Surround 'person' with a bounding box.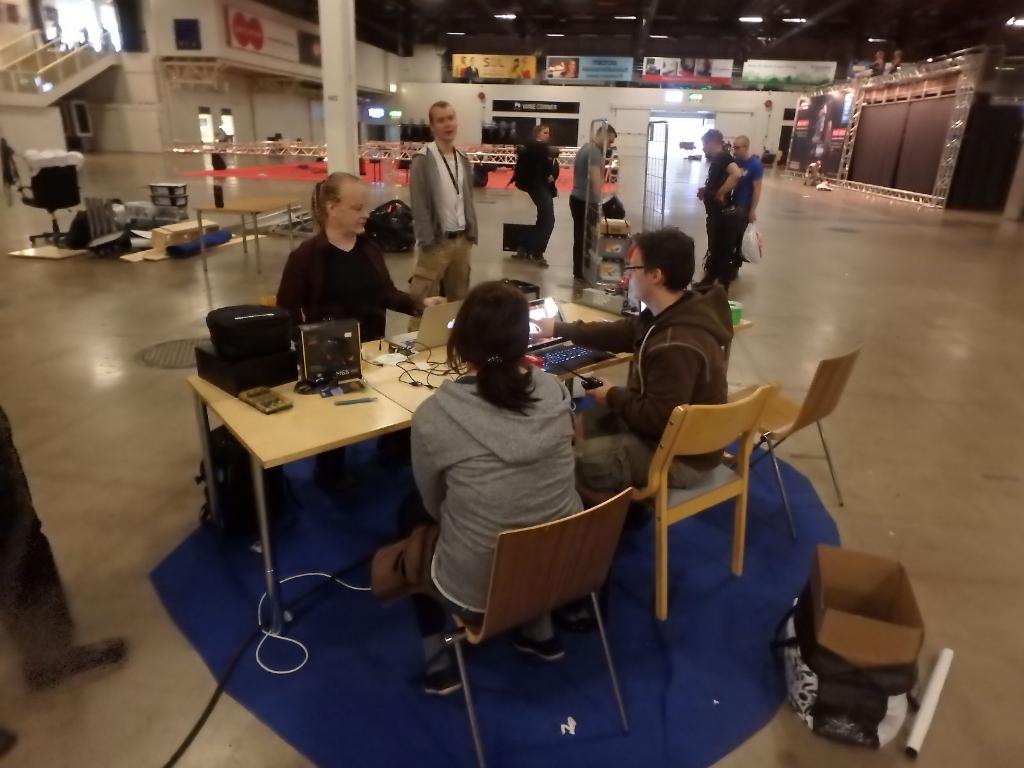
rect(731, 131, 767, 230).
